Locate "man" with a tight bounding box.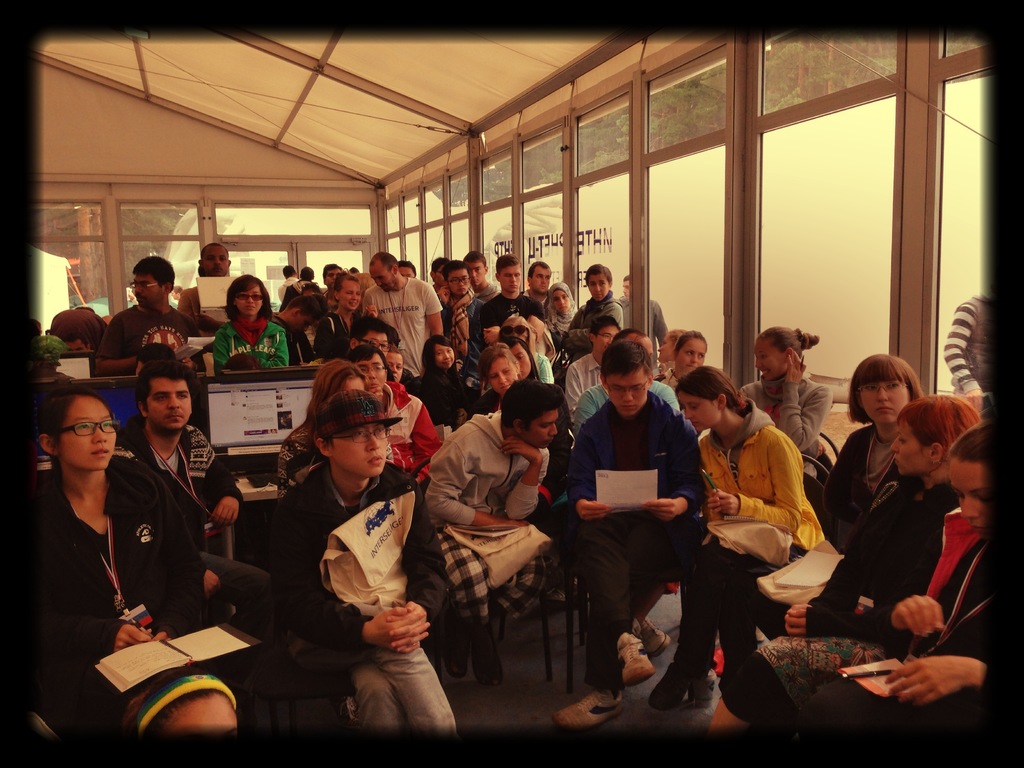
342, 343, 436, 482.
